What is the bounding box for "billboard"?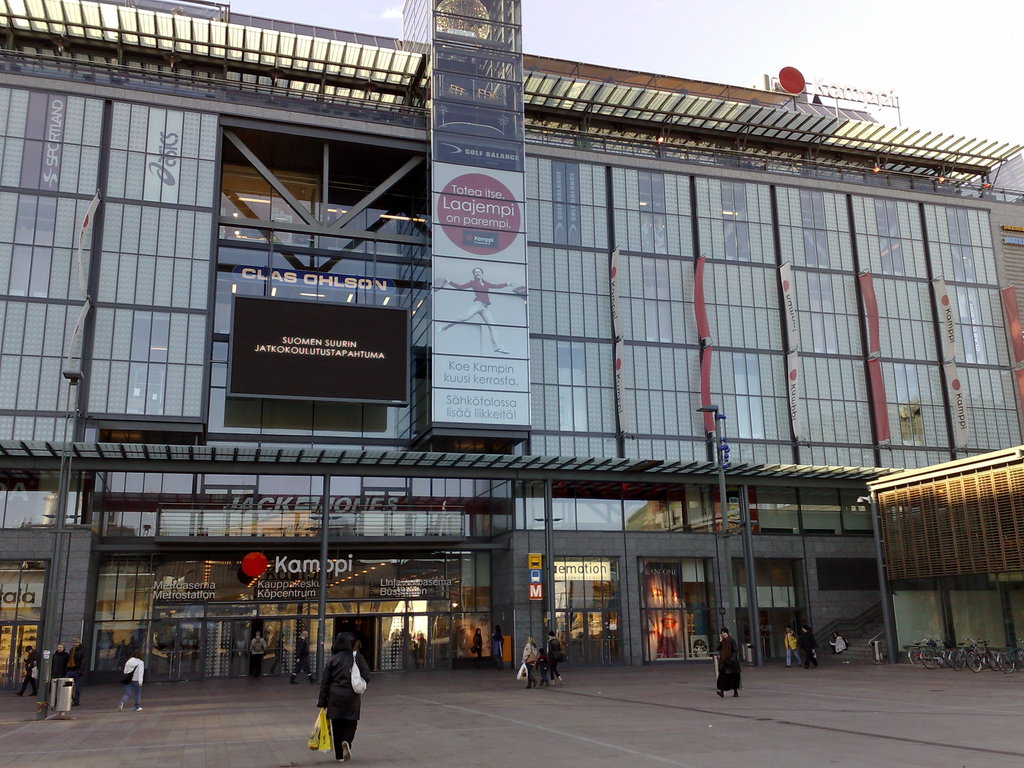
(438, 142, 523, 168).
